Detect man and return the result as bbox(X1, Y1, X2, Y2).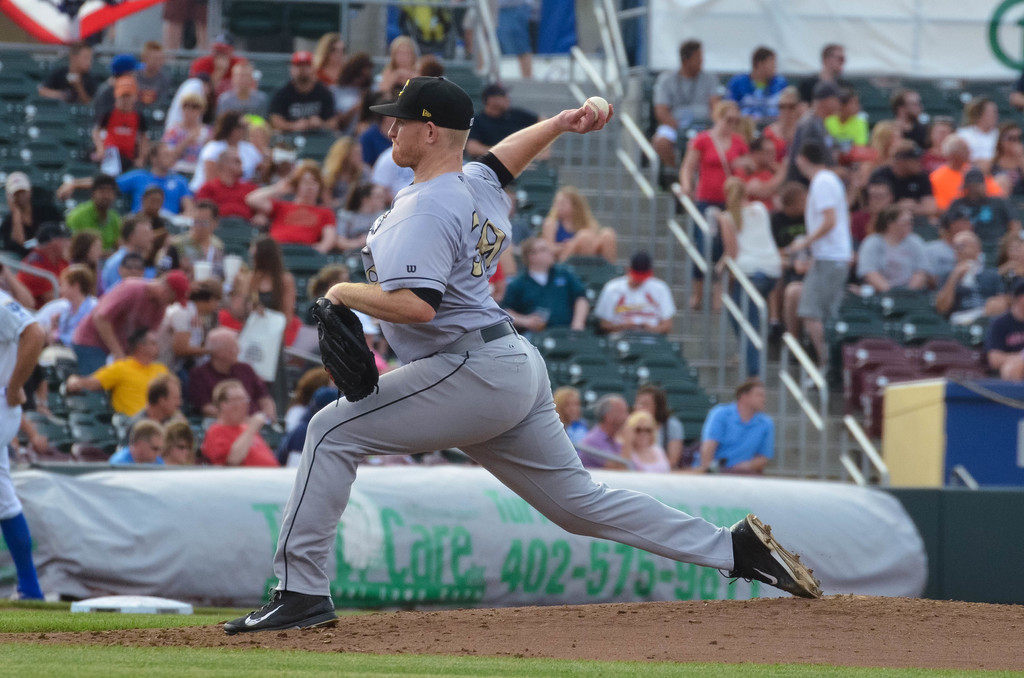
bbox(728, 40, 796, 140).
